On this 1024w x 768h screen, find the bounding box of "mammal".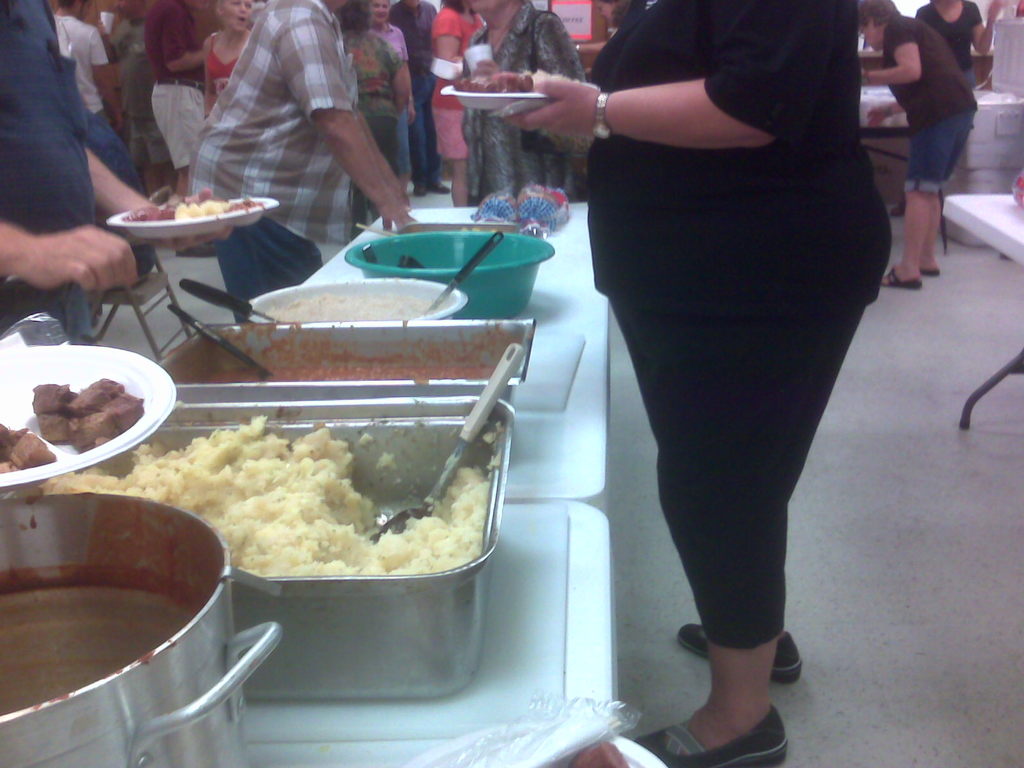
Bounding box: bbox(431, 0, 486, 211).
